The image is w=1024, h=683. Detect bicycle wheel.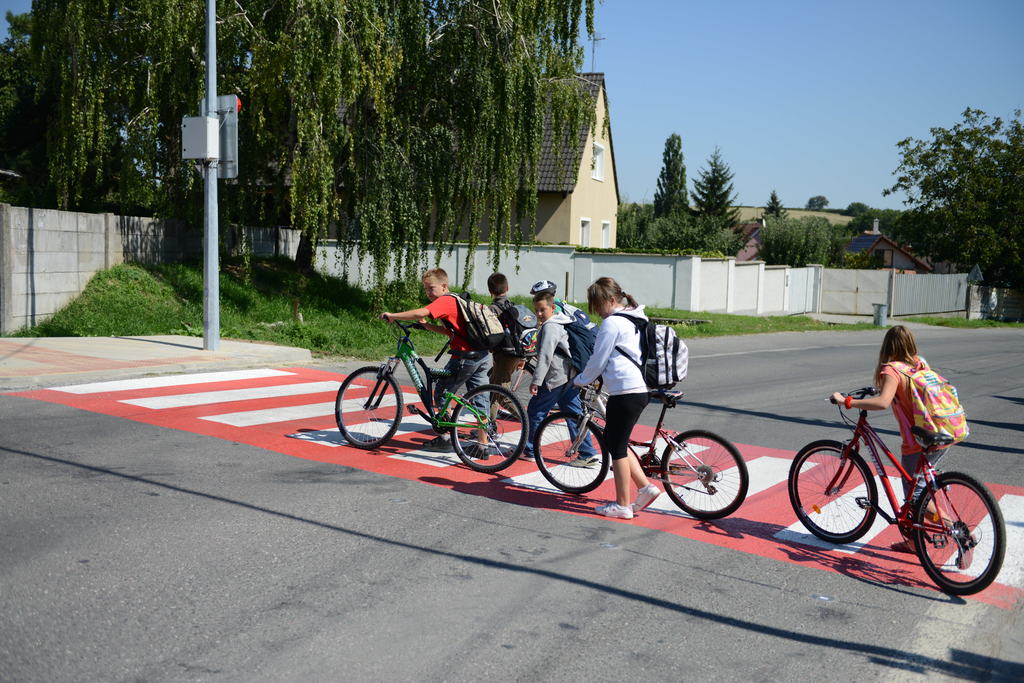
Detection: bbox=(673, 439, 753, 526).
